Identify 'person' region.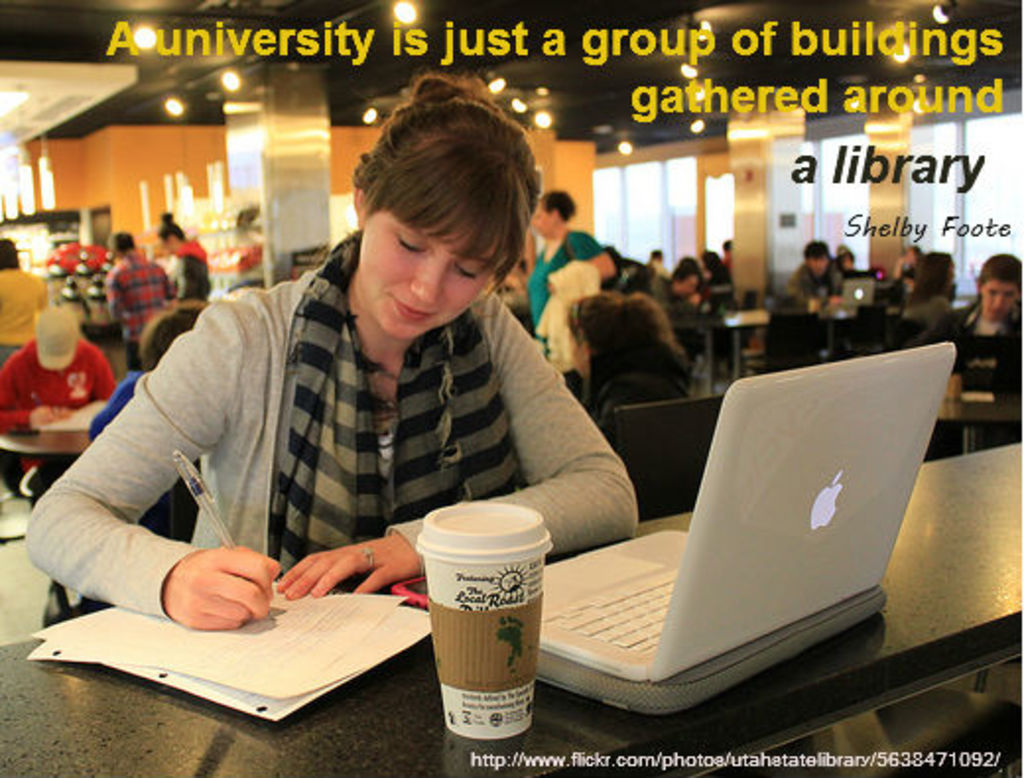
Region: BBox(152, 207, 209, 299).
